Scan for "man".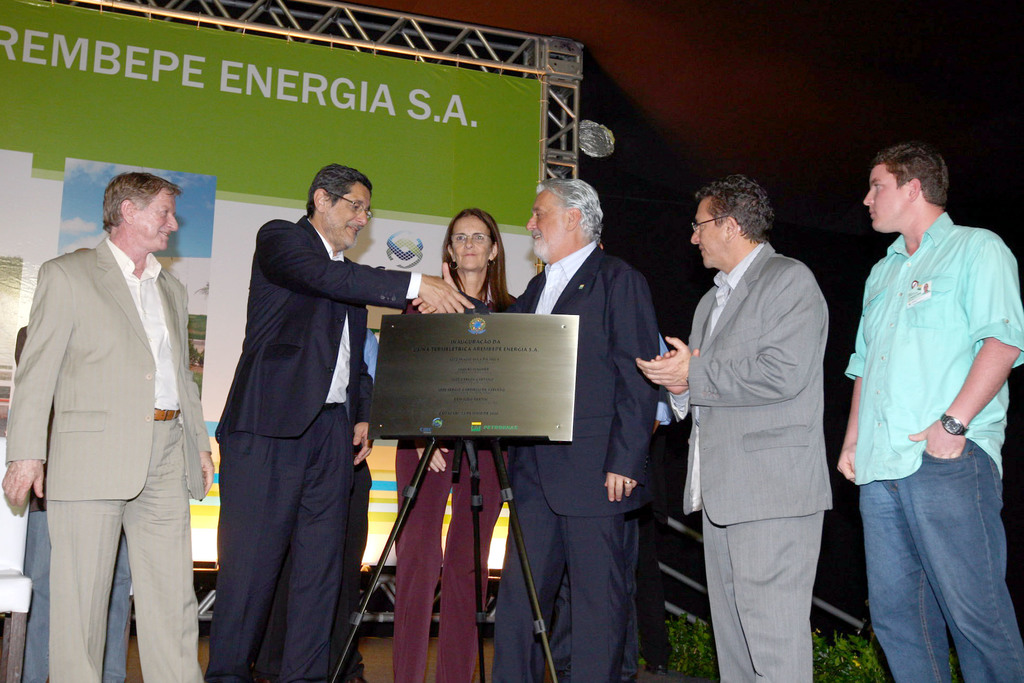
Scan result: 209/162/474/682.
